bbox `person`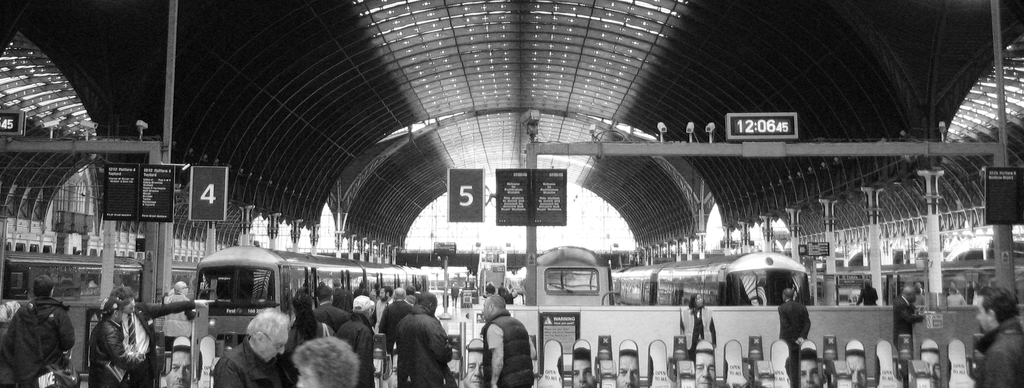
pyautogui.locateOnScreen(579, 346, 601, 387)
